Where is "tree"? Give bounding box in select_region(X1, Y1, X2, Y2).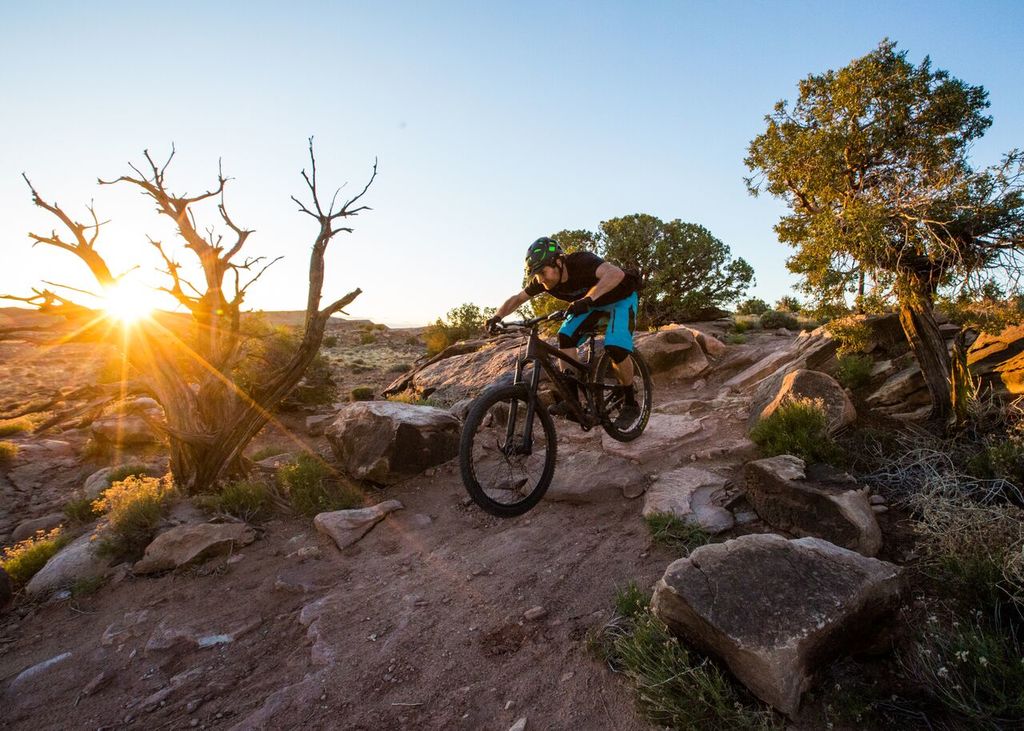
select_region(748, 38, 1001, 417).
